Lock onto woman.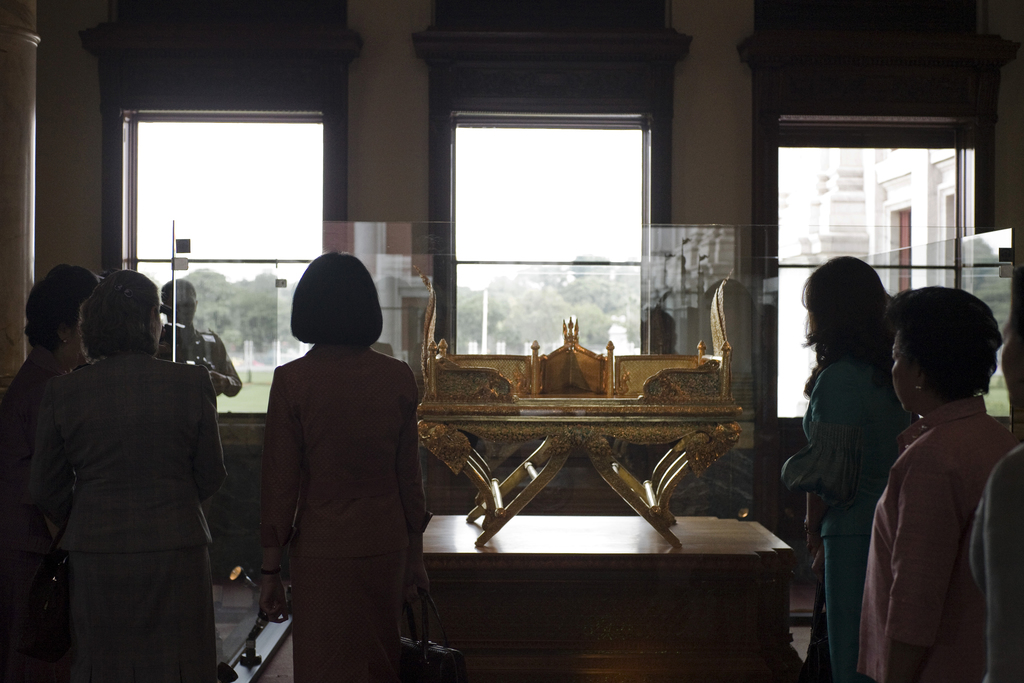
Locked: 780:252:915:682.
